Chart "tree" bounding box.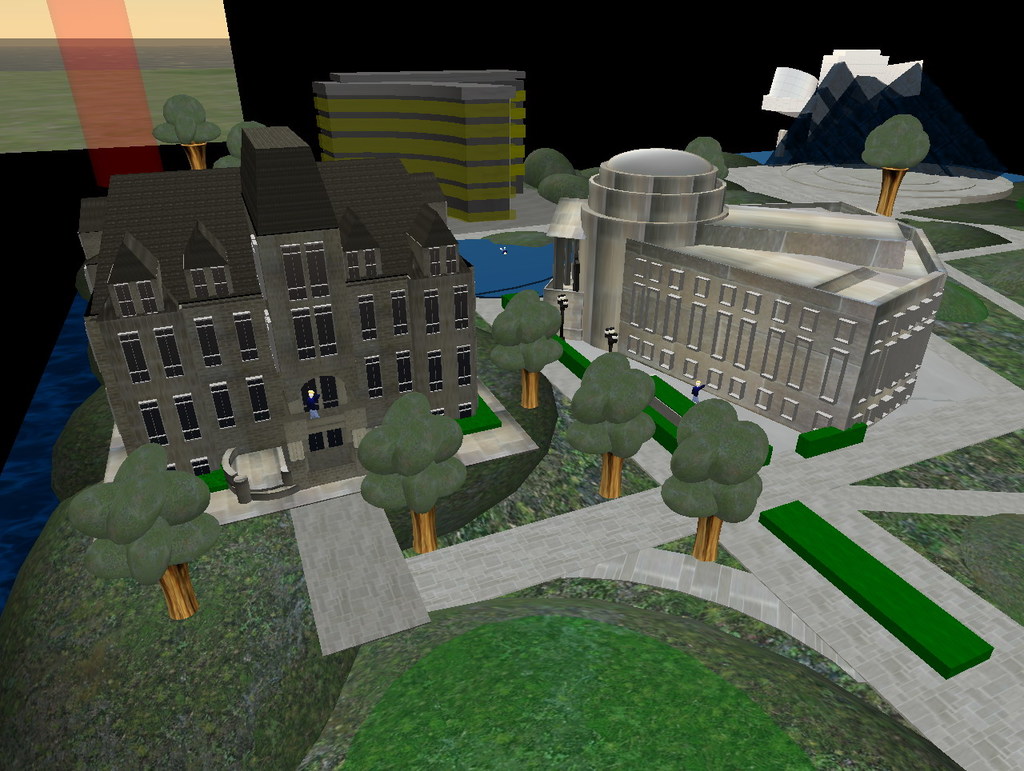
Charted: 657:396:774:563.
